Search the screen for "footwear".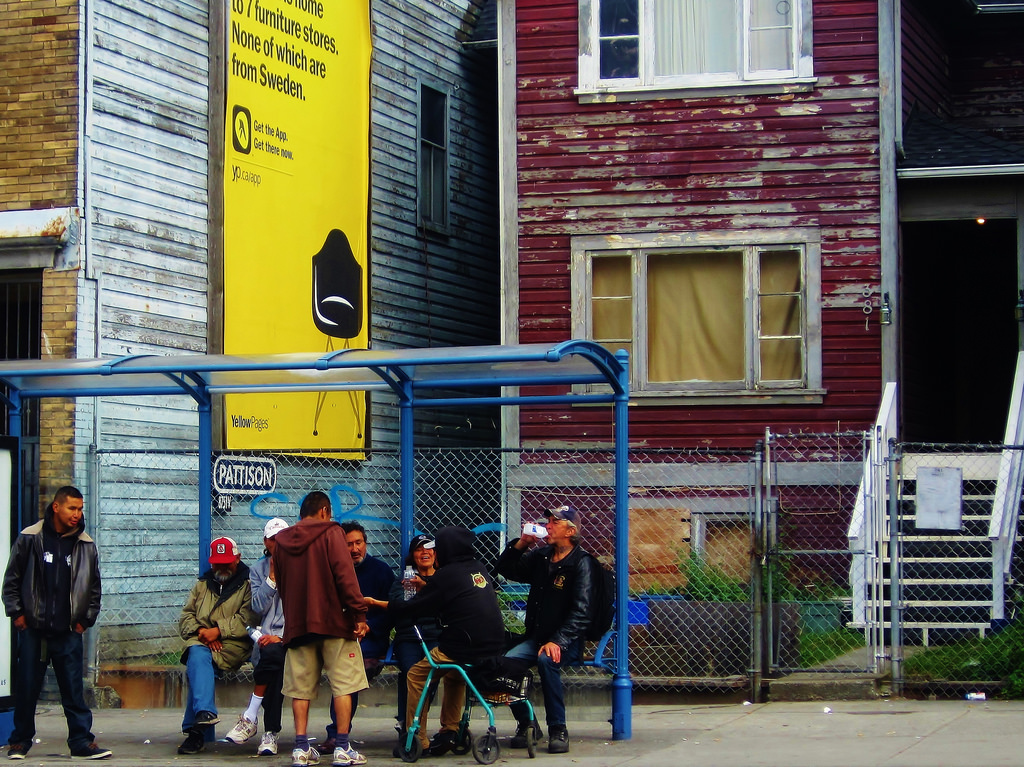
Found at select_region(442, 726, 461, 745).
